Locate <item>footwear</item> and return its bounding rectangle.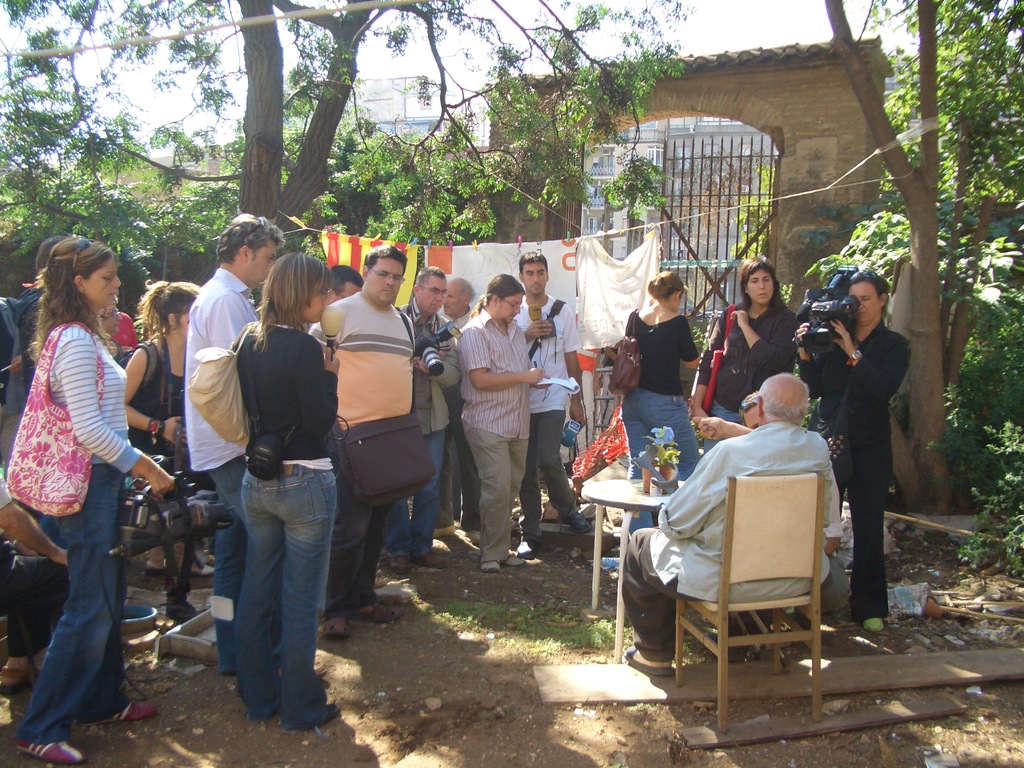
bbox=(385, 557, 413, 582).
